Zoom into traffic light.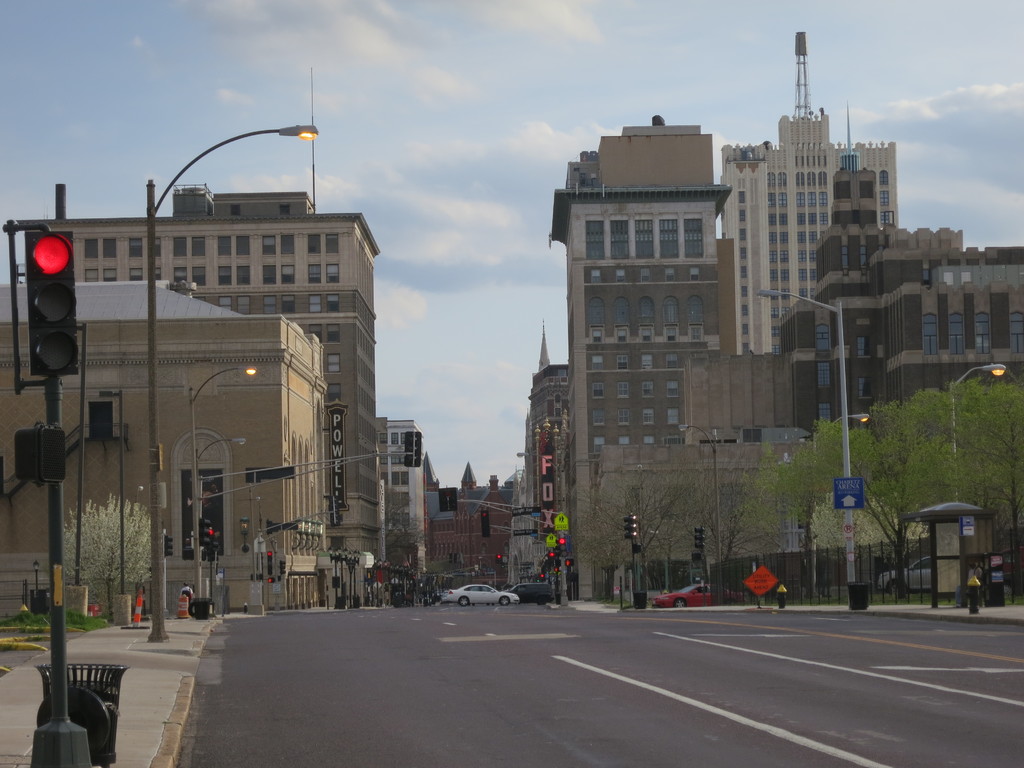
Zoom target: 279/559/287/574.
